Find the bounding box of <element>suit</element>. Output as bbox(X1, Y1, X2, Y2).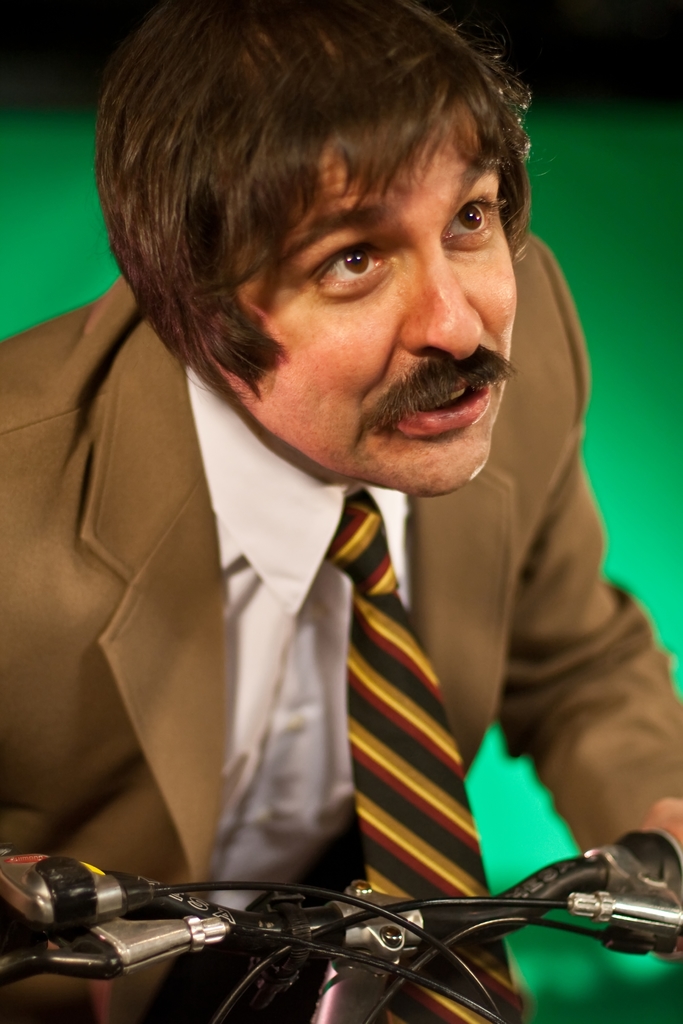
bbox(65, 221, 638, 970).
